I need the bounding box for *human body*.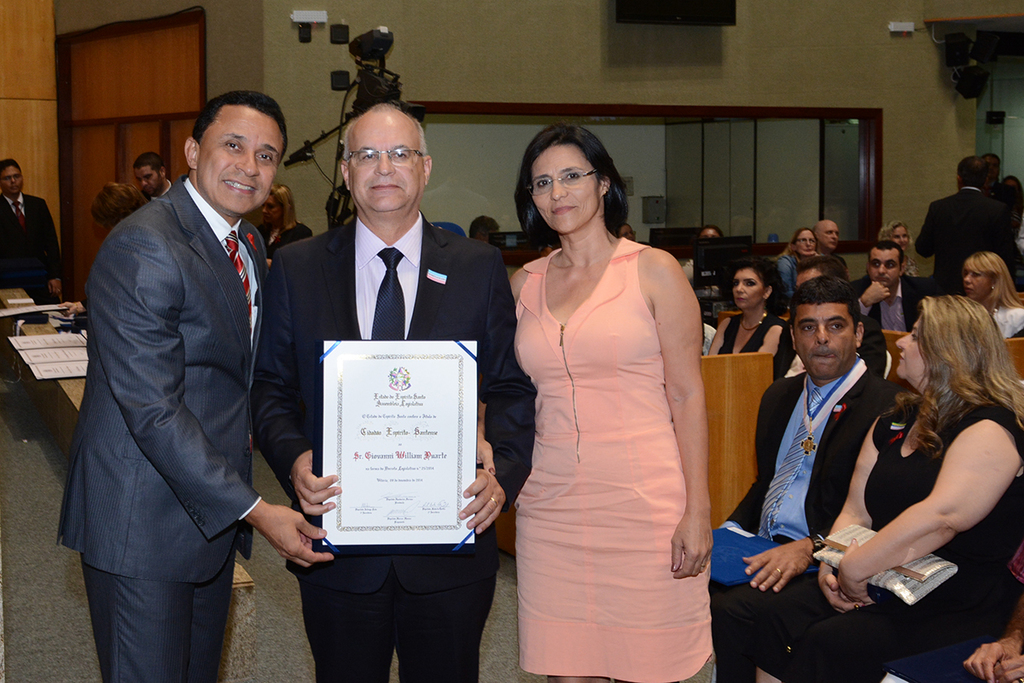
Here it is: [left=705, top=255, right=785, bottom=359].
